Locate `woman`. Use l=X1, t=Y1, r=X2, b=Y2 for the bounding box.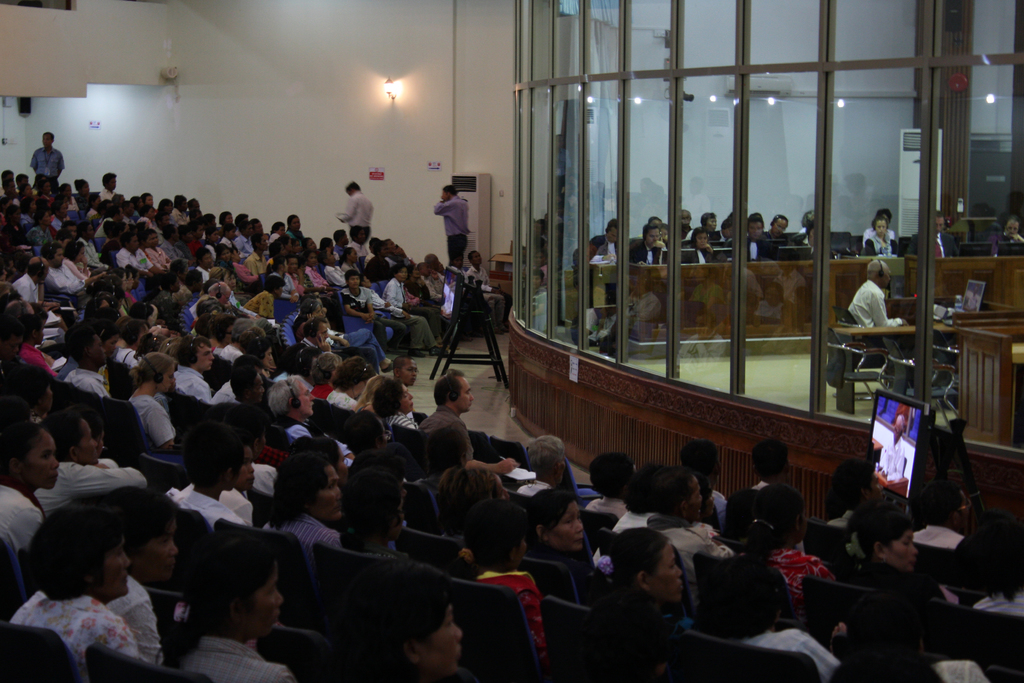
l=216, t=241, r=234, b=272.
